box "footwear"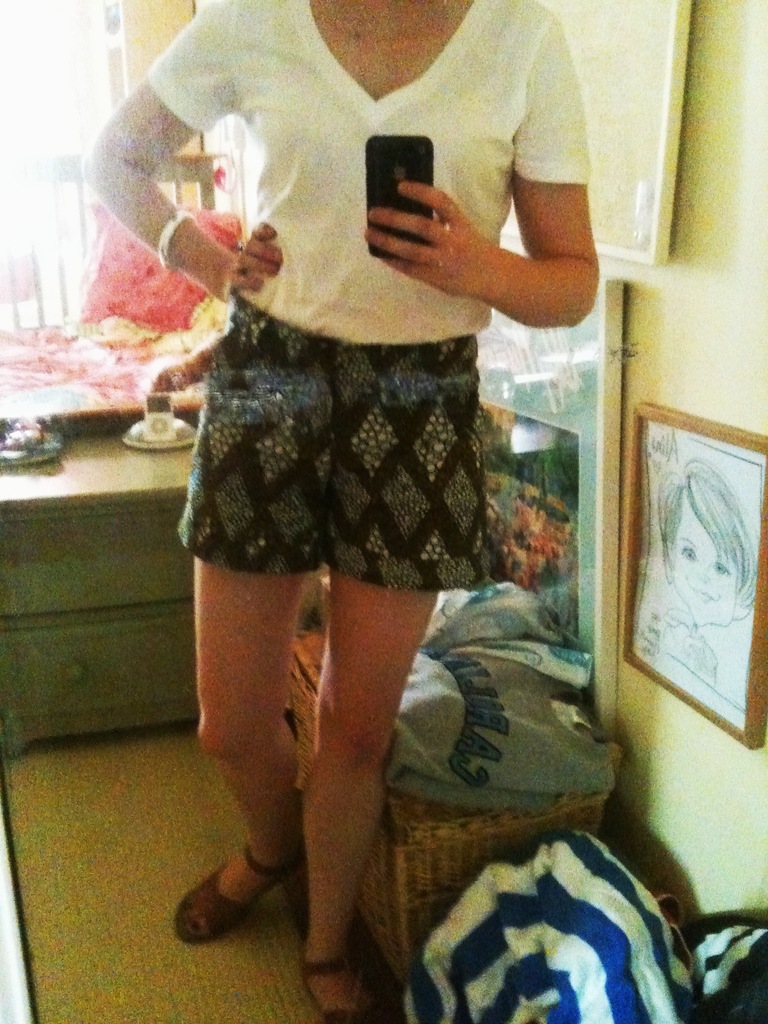
pyautogui.locateOnScreen(172, 840, 307, 947)
